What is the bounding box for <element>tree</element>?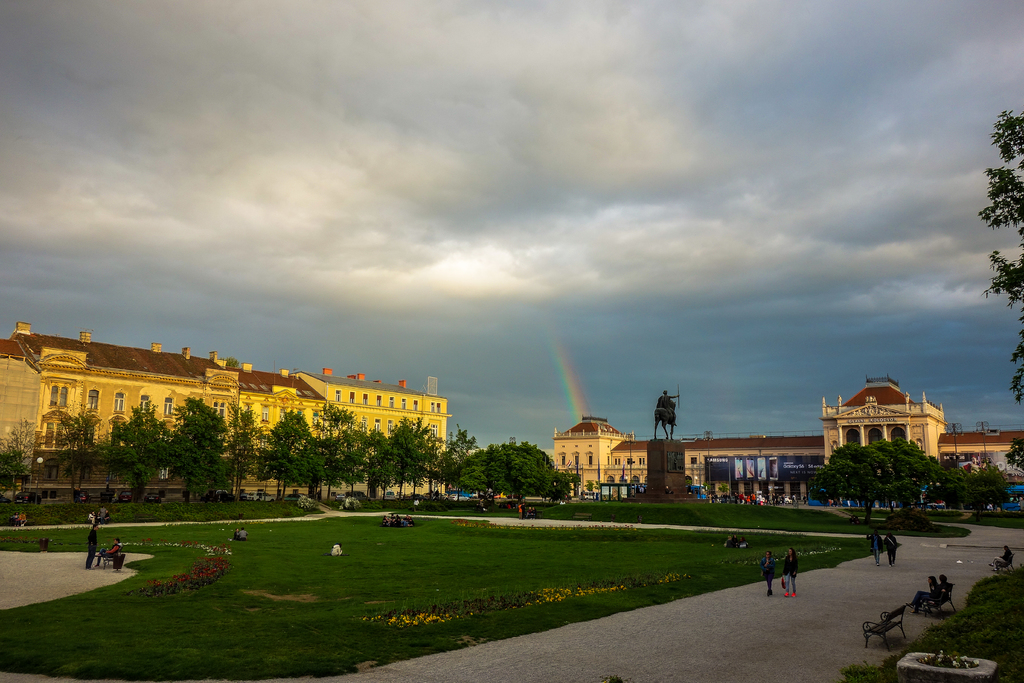
983,466,1002,506.
